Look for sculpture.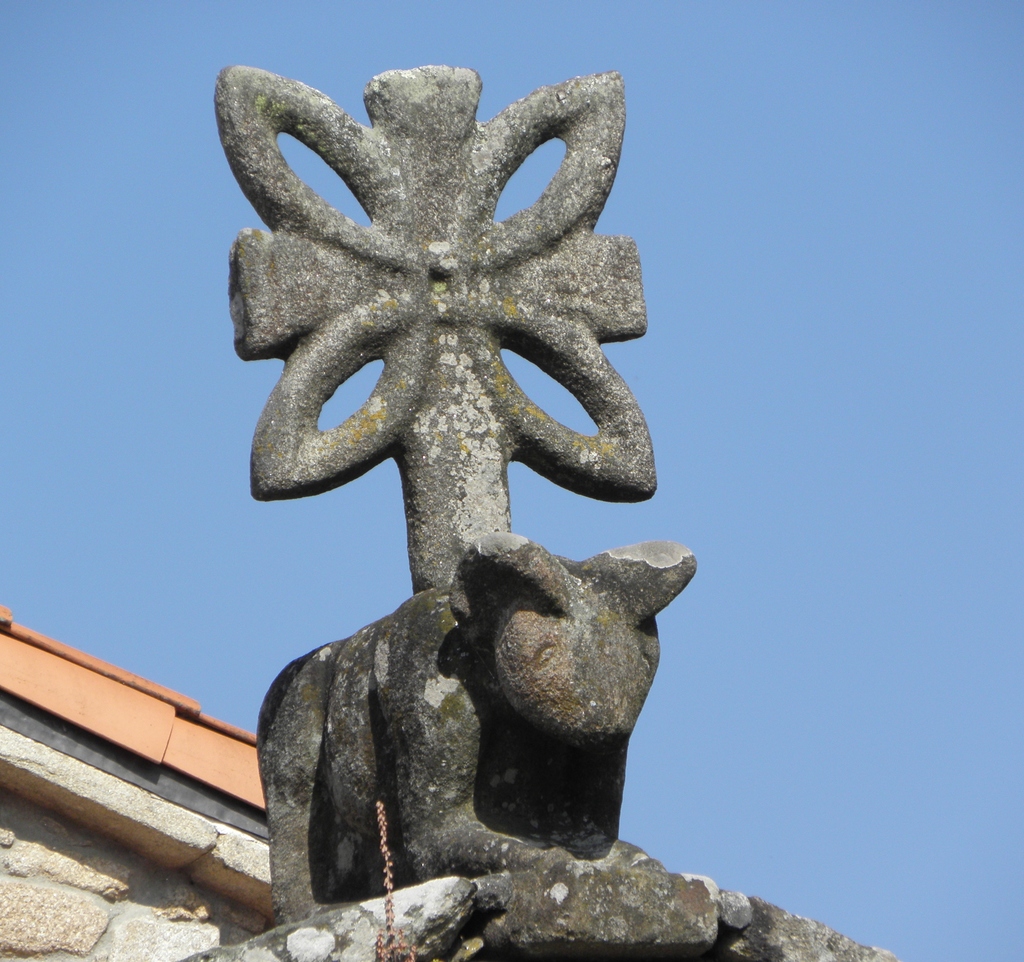
Found: region(221, 66, 701, 604).
